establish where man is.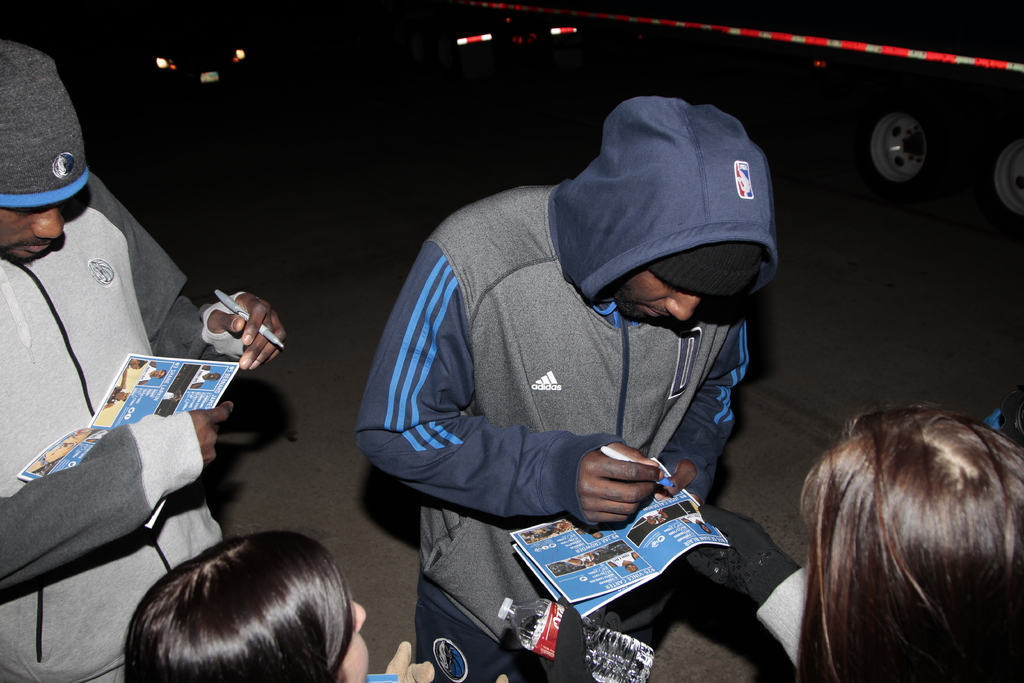
Established at 1:42:289:682.
